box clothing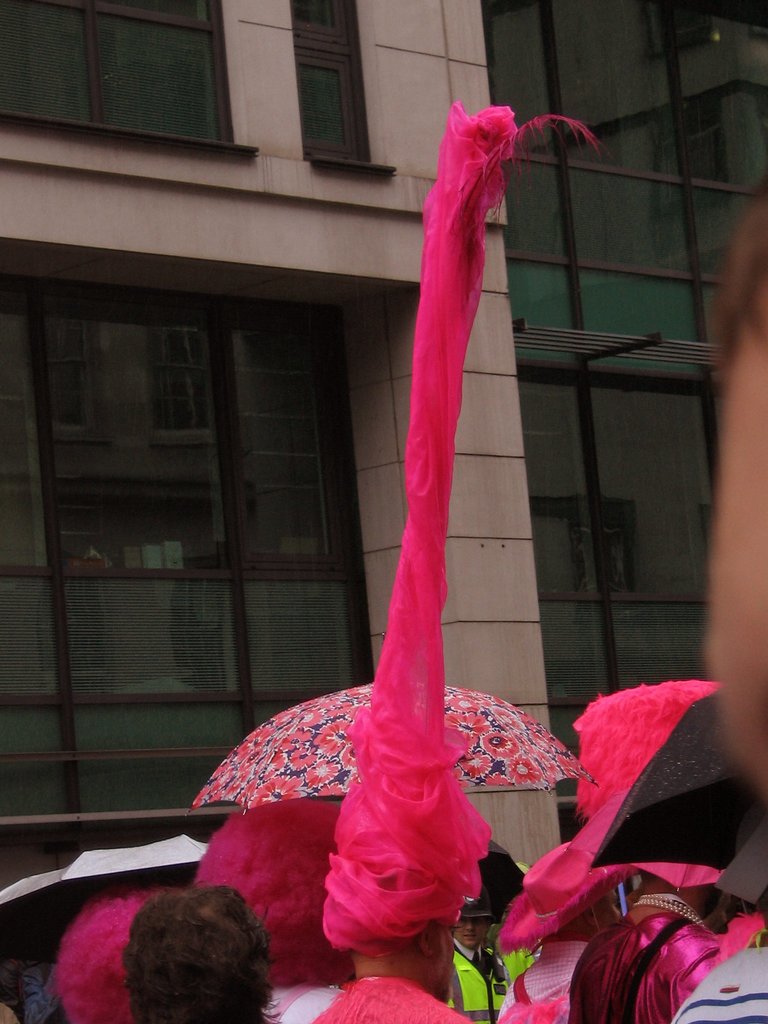
bbox=(675, 929, 767, 1023)
